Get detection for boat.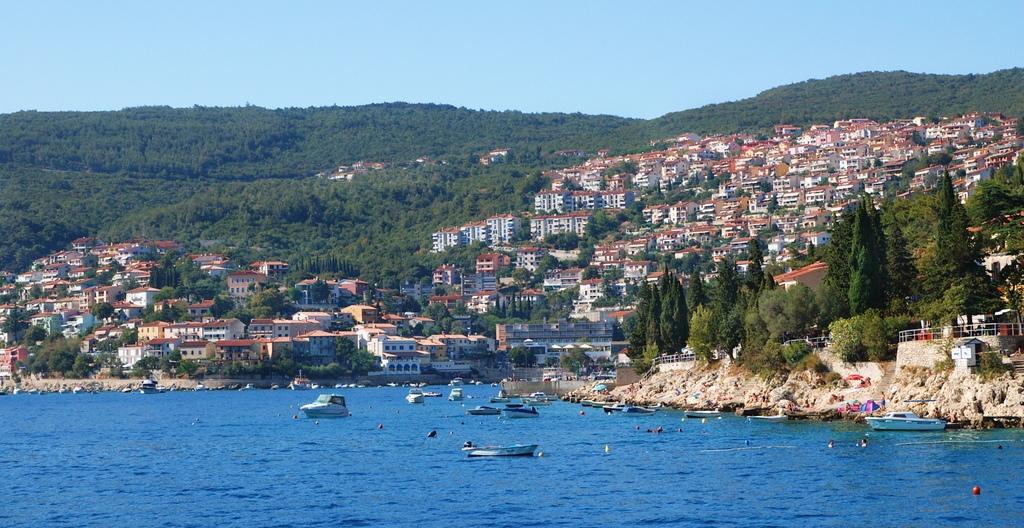
Detection: (x1=463, y1=436, x2=540, y2=461).
